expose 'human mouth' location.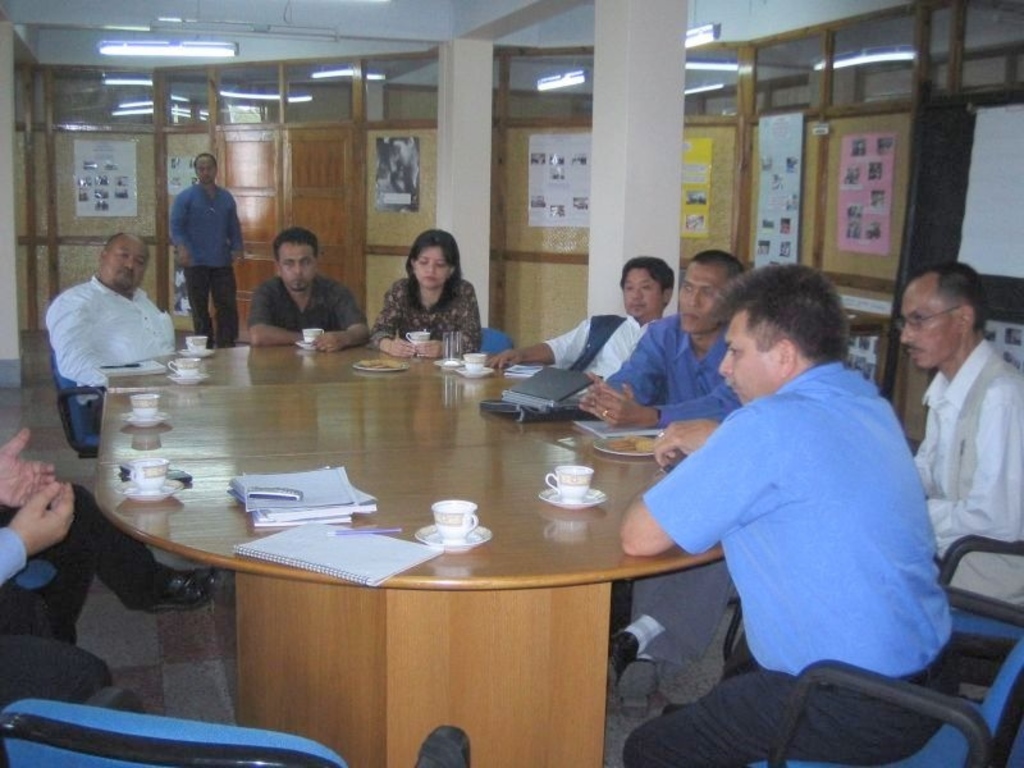
Exposed at (left=680, top=310, right=692, bottom=324).
